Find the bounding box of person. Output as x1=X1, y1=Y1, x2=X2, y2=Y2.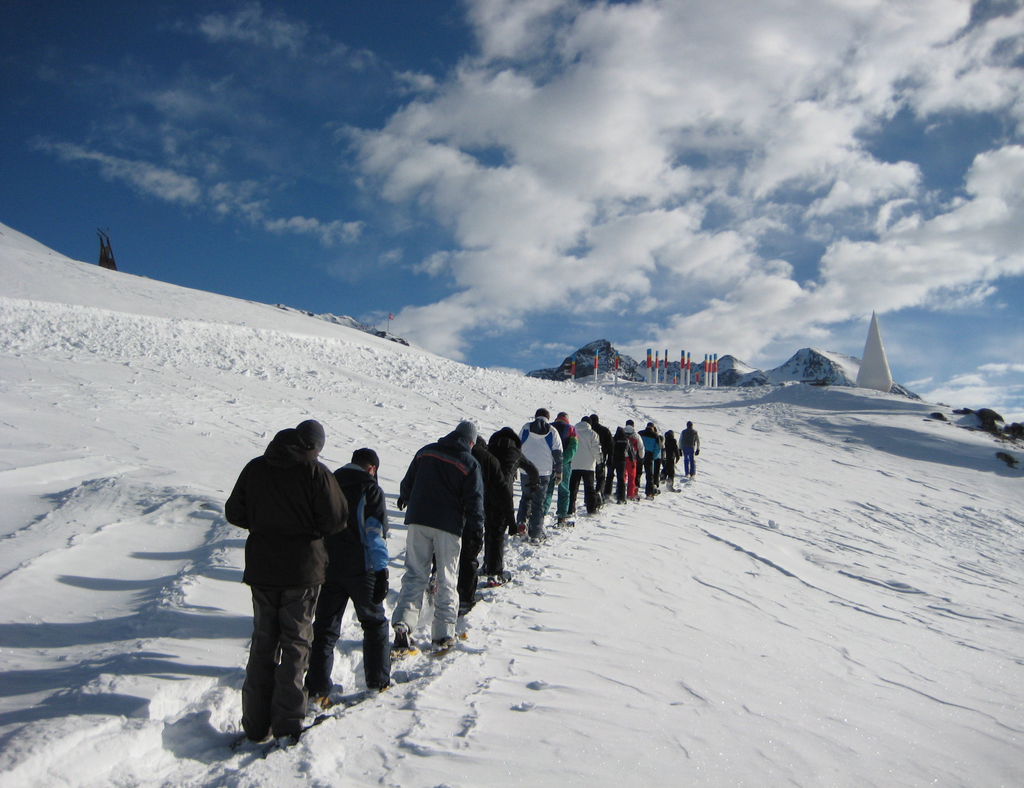
x1=659, y1=430, x2=680, y2=490.
